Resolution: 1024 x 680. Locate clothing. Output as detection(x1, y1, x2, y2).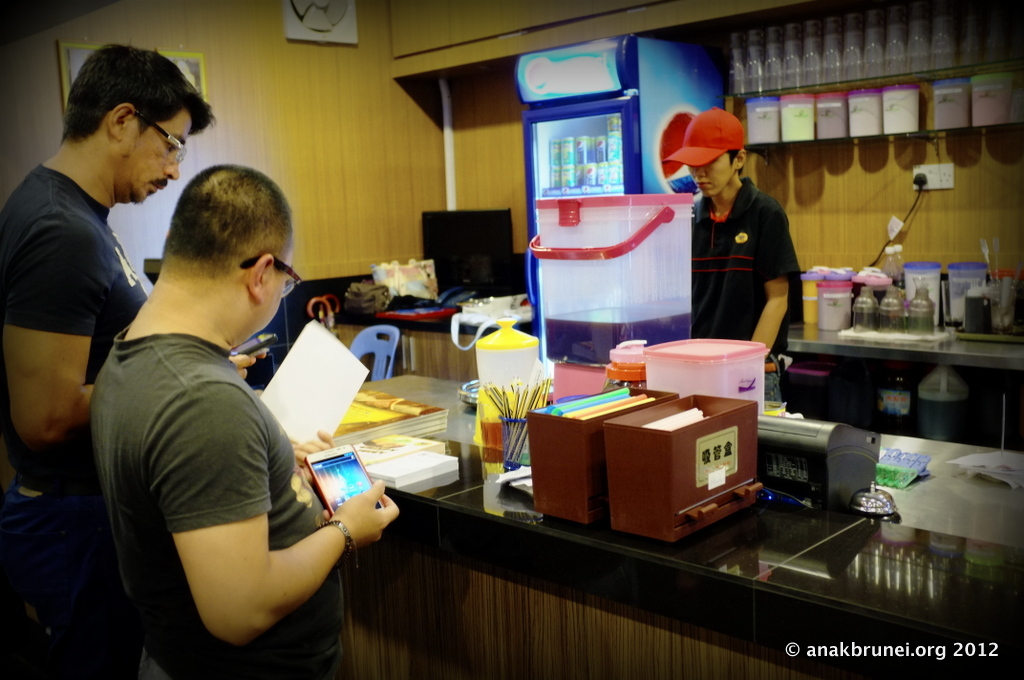
detection(677, 174, 805, 419).
